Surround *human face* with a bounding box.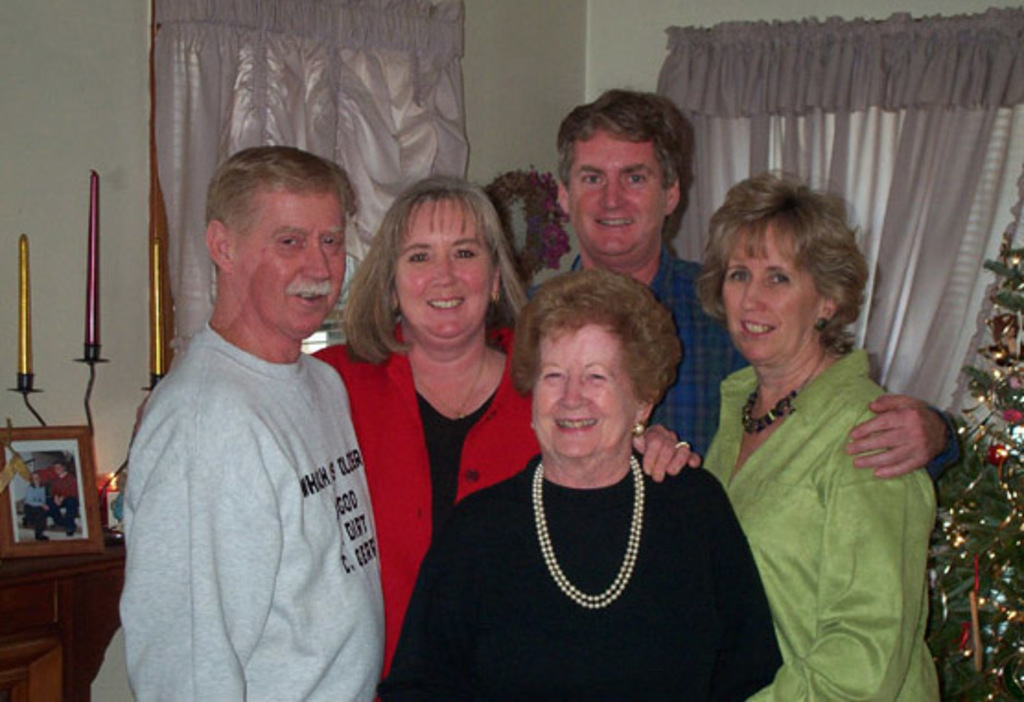
[722, 221, 820, 359].
